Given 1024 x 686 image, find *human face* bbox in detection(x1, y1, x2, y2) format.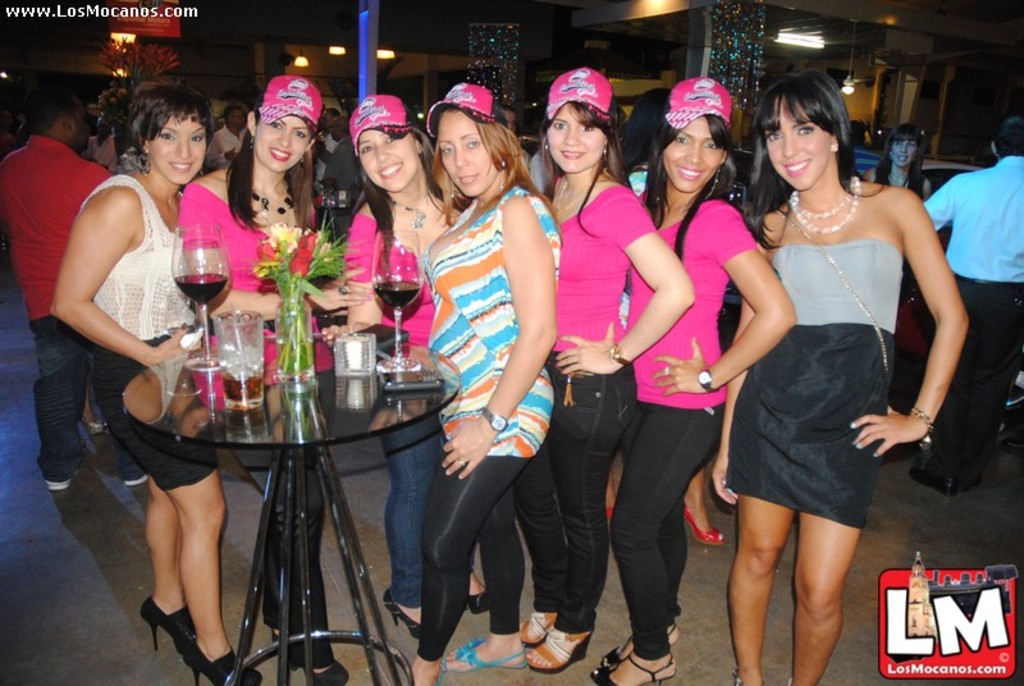
detection(663, 116, 726, 192).
